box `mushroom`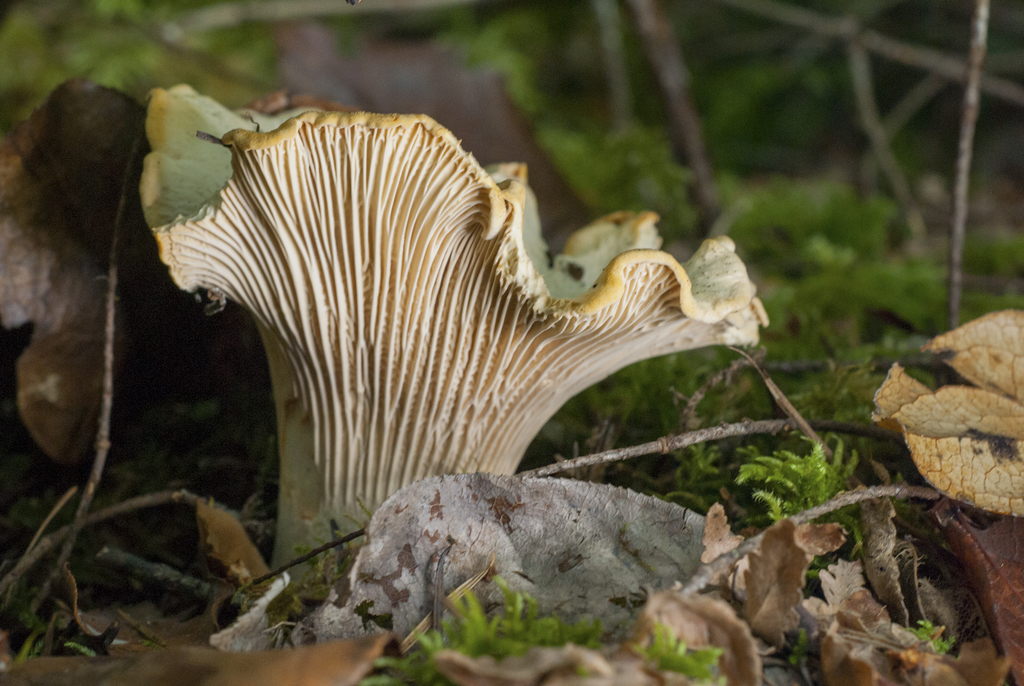
[86,101,766,564]
